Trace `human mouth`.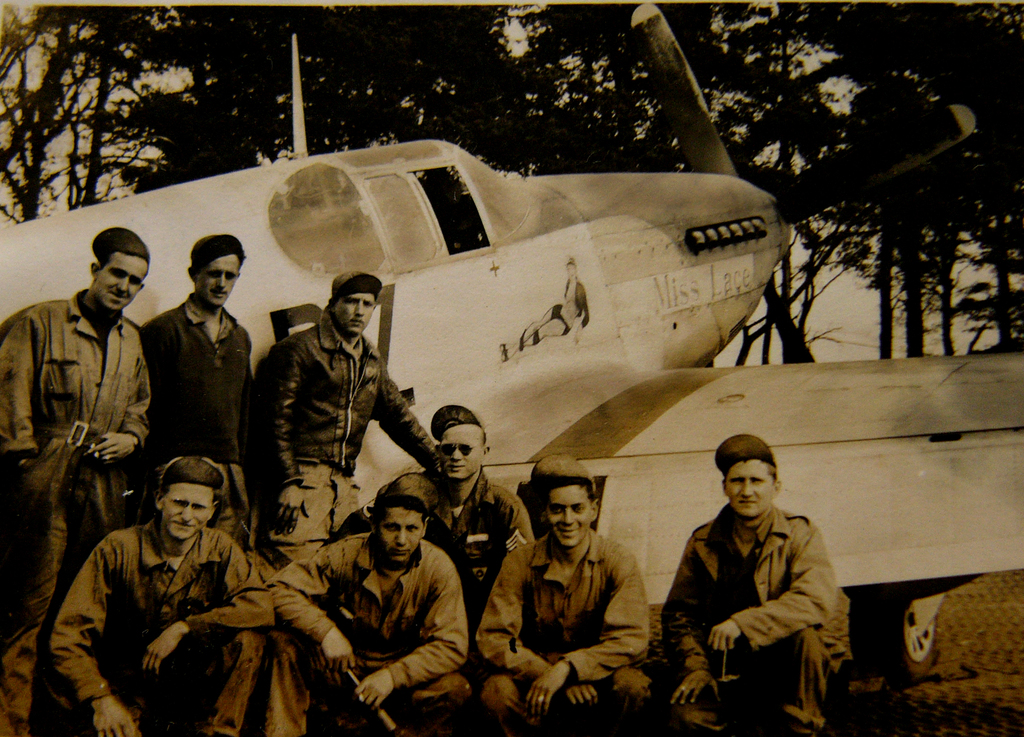
Traced to [x1=562, y1=525, x2=579, y2=537].
